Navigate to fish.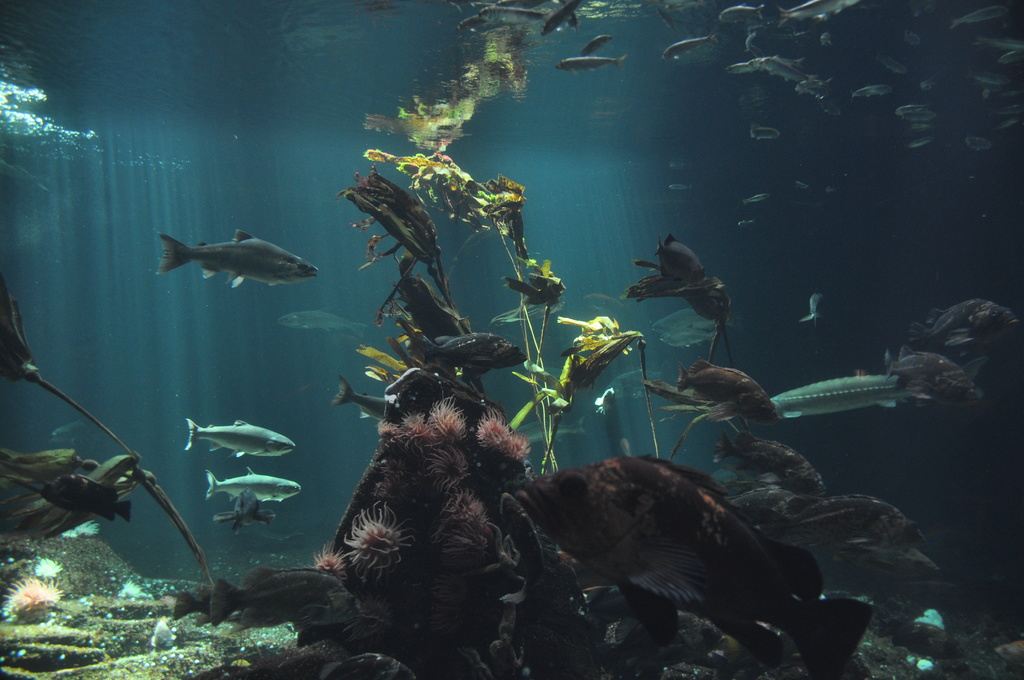
Navigation target: left=281, top=302, right=353, bottom=339.
